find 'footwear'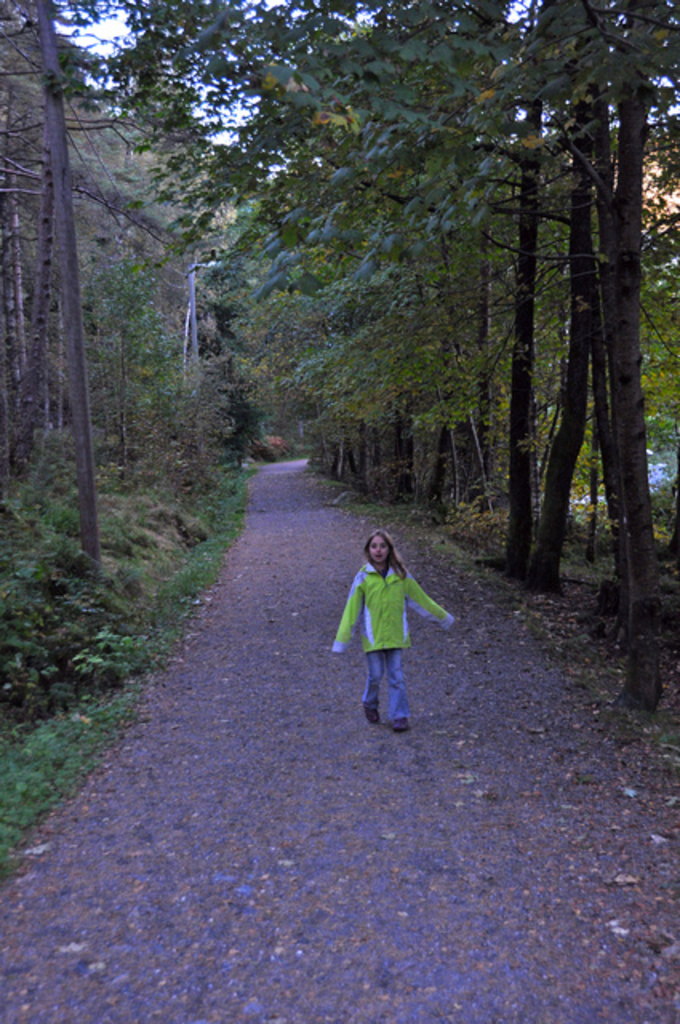
rect(365, 706, 378, 722)
